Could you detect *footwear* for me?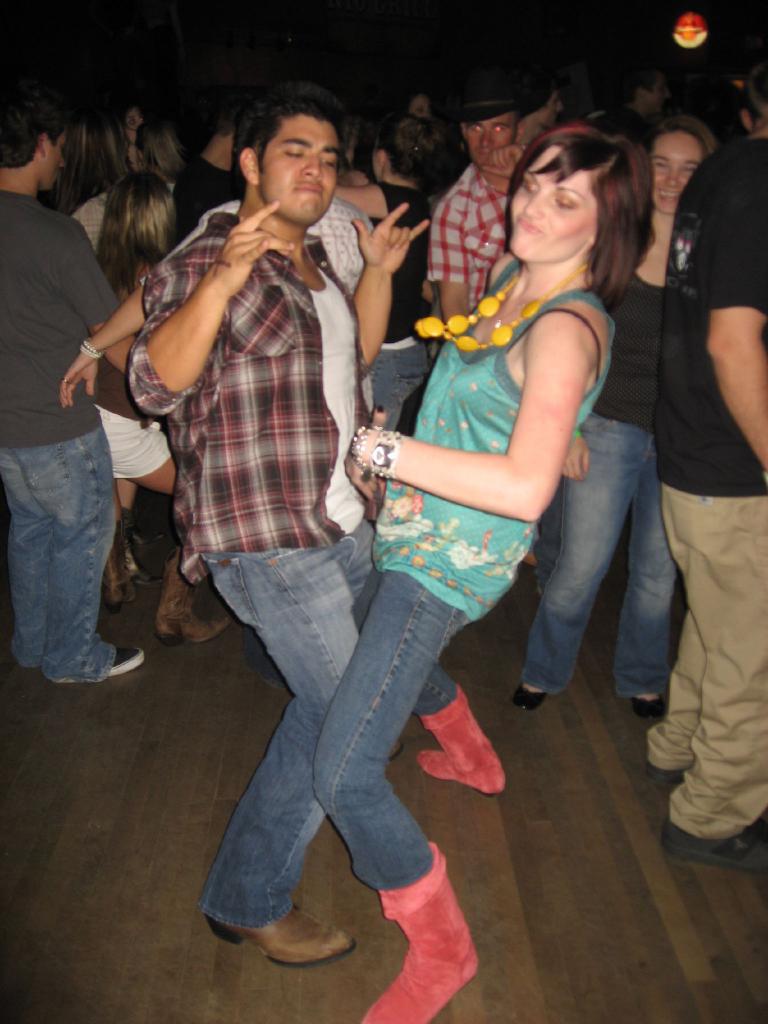
Detection result: [left=159, top=545, right=198, bottom=650].
